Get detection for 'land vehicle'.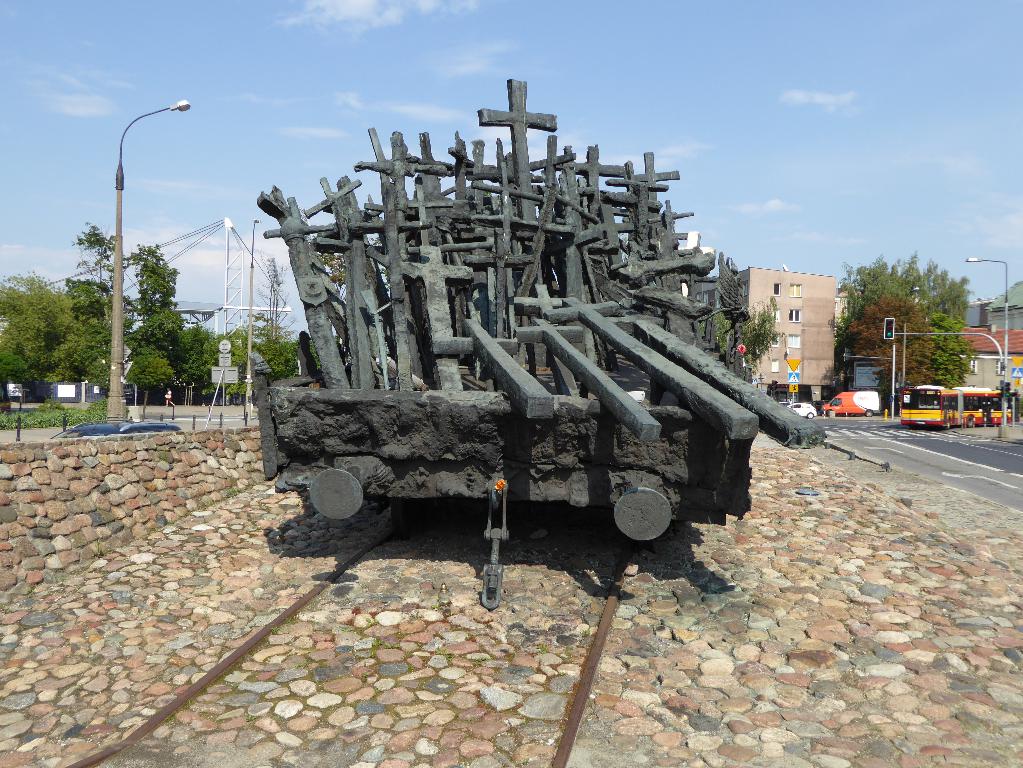
Detection: [x1=822, y1=391, x2=882, y2=417].
